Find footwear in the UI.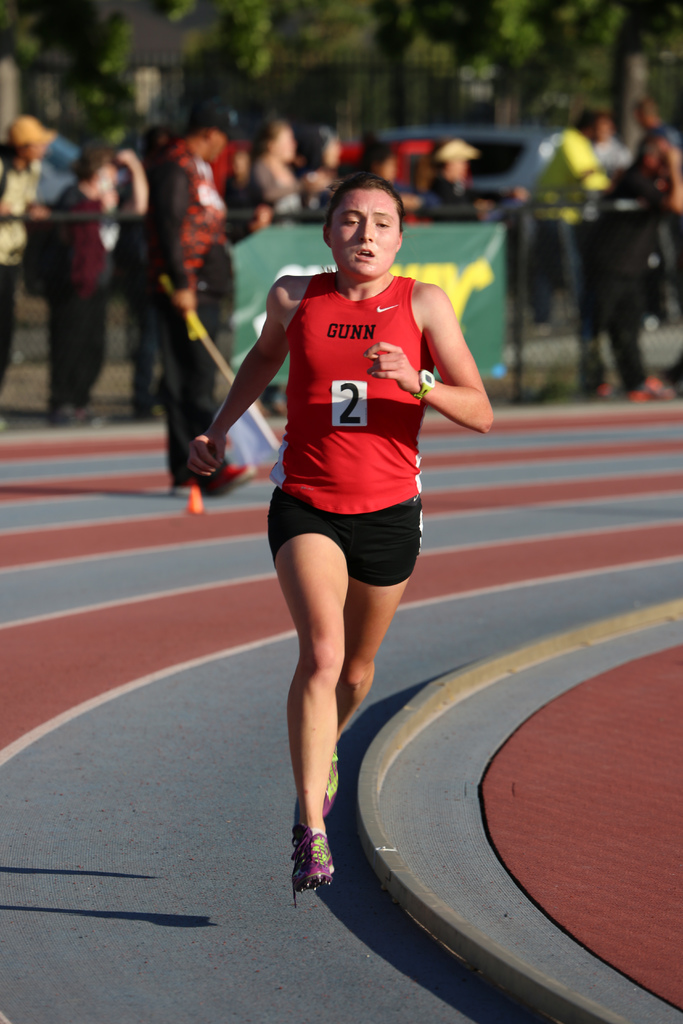
UI element at BBox(172, 470, 211, 498).
